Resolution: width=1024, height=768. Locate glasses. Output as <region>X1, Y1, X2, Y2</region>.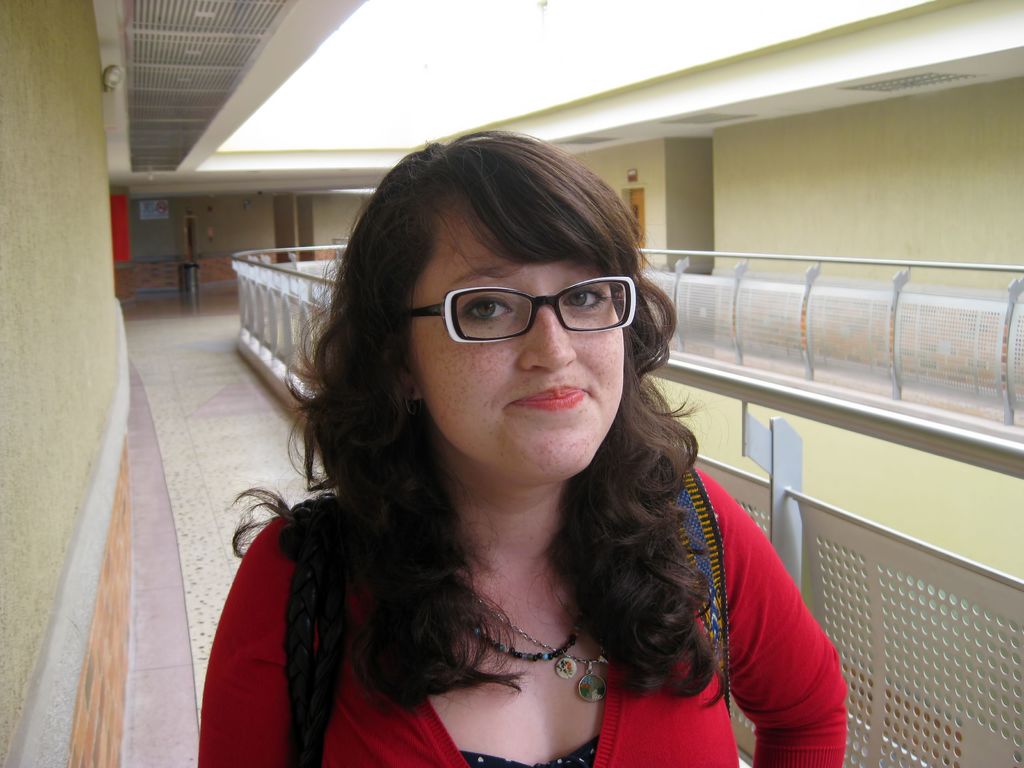
<region>406, 275, 637, 335</region>.
